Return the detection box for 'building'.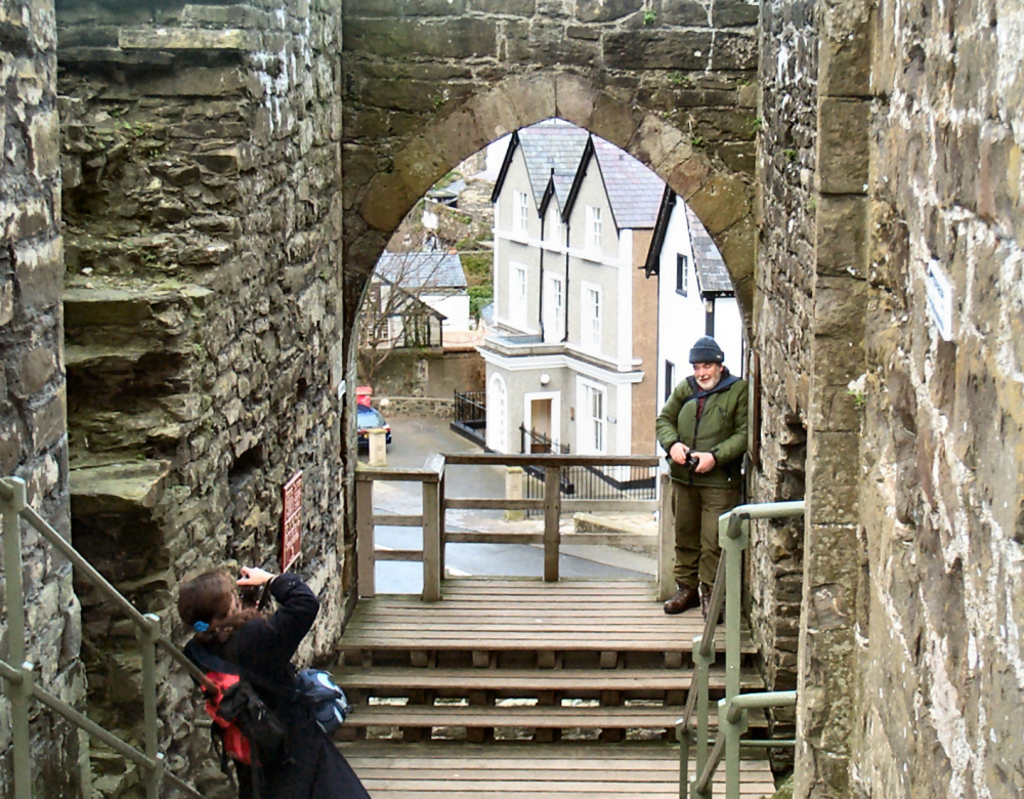
372 248 474 342.
